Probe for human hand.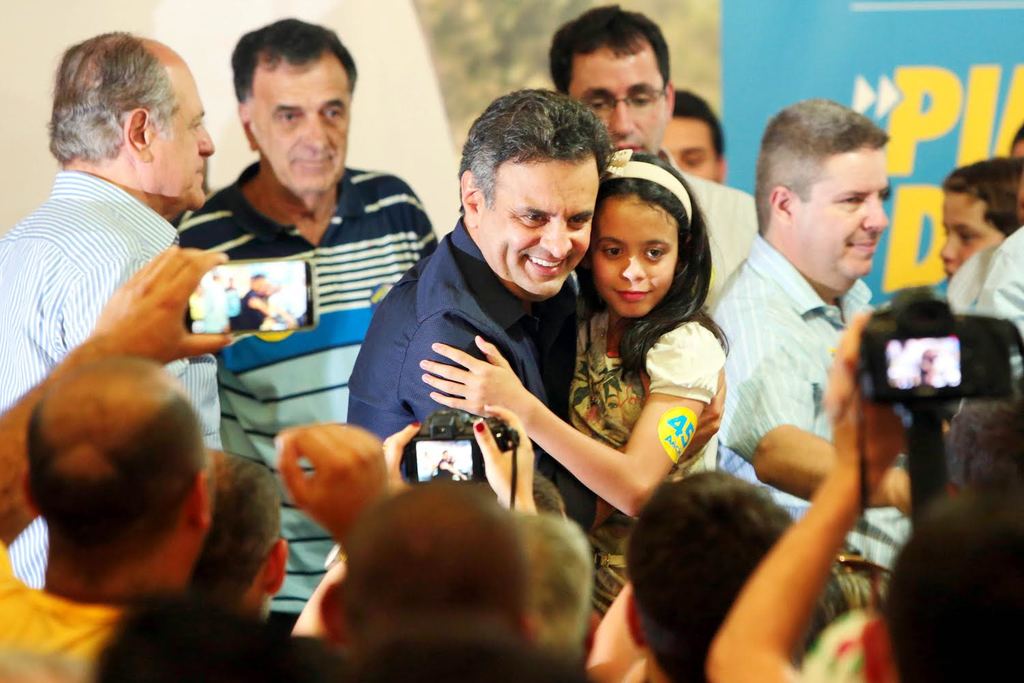
Probe result: [470, 398, 534, 508].
